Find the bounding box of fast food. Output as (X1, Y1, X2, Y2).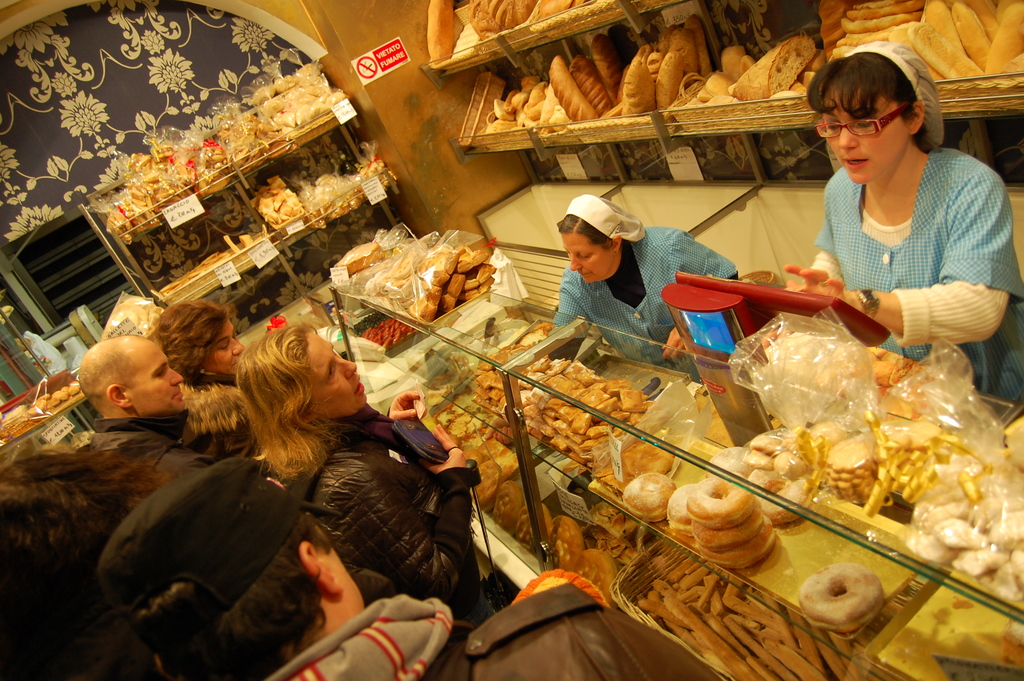
(625, 472, 680, 522).
